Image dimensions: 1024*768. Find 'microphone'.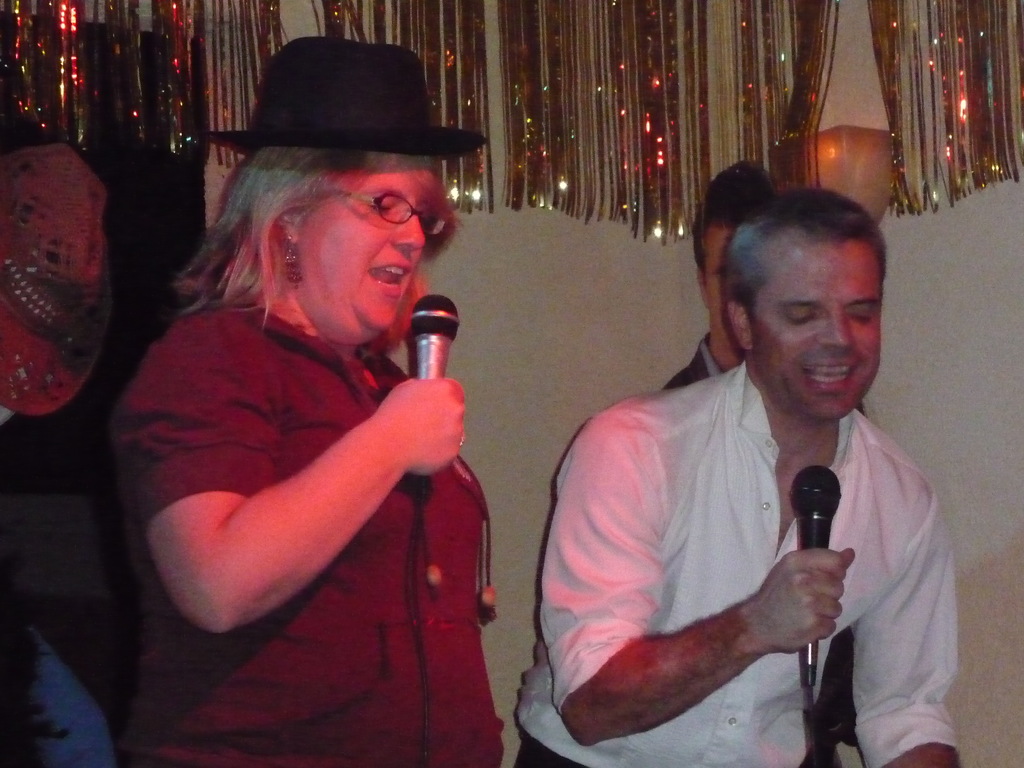
(788, 463, 841, 682).
